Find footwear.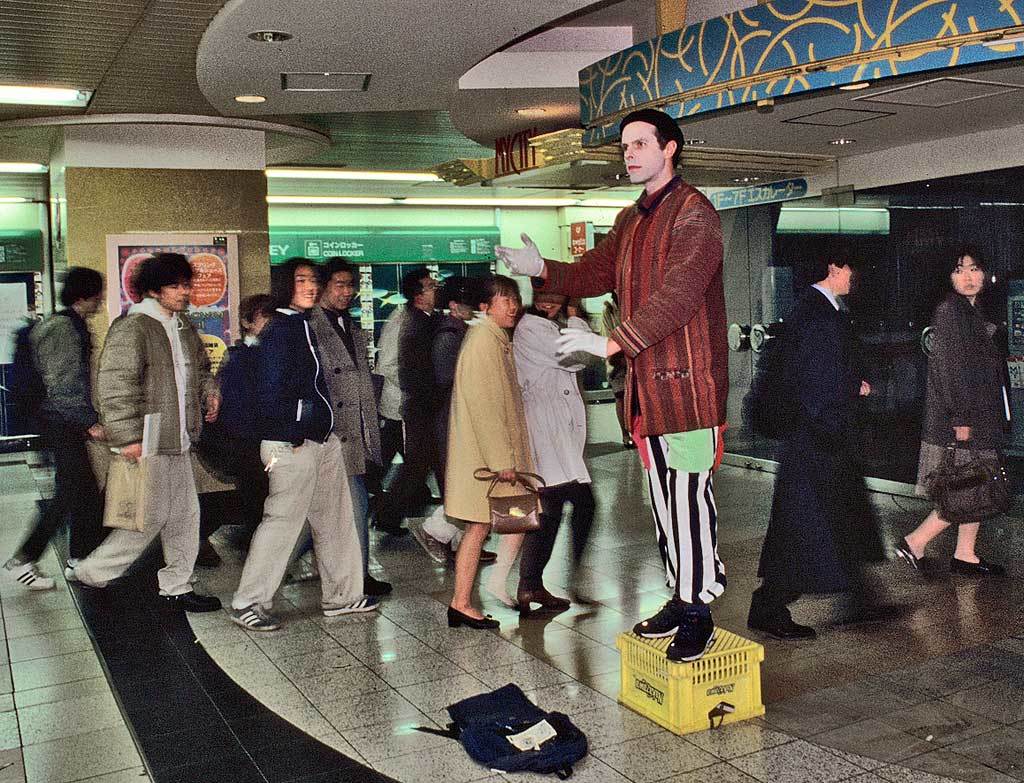
{"x1": 631, "y1": 593, "x2": 693, "y2": 638}.
